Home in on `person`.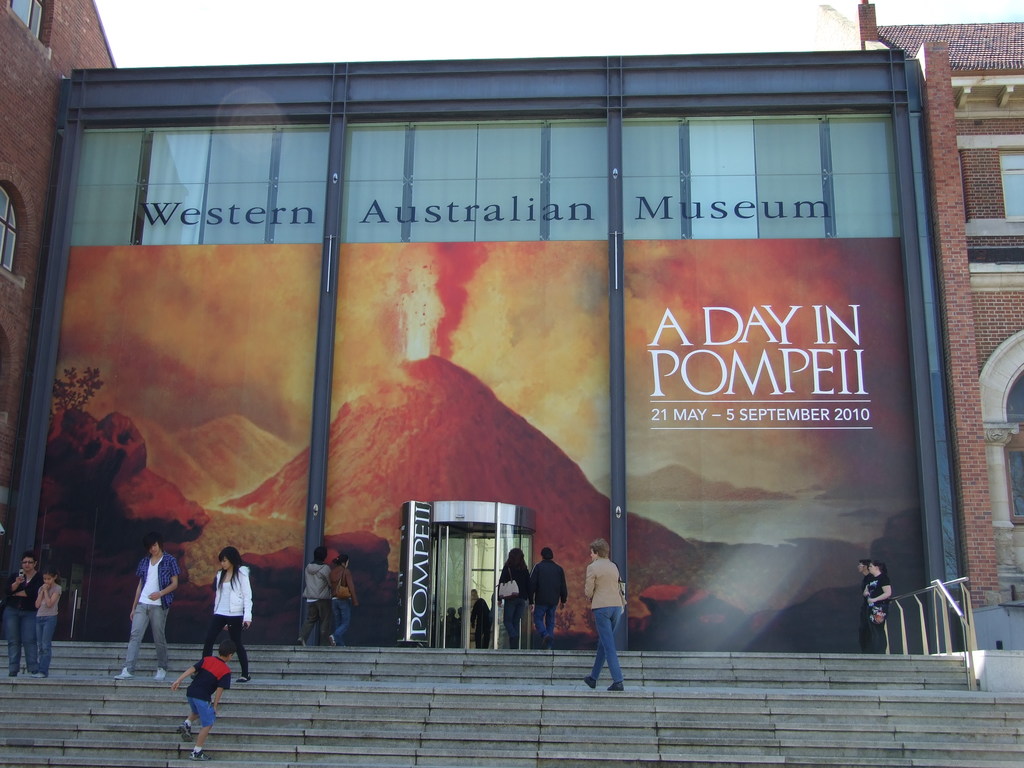
Homed in at x1=115 y1=532 x2=181 y2=680.
